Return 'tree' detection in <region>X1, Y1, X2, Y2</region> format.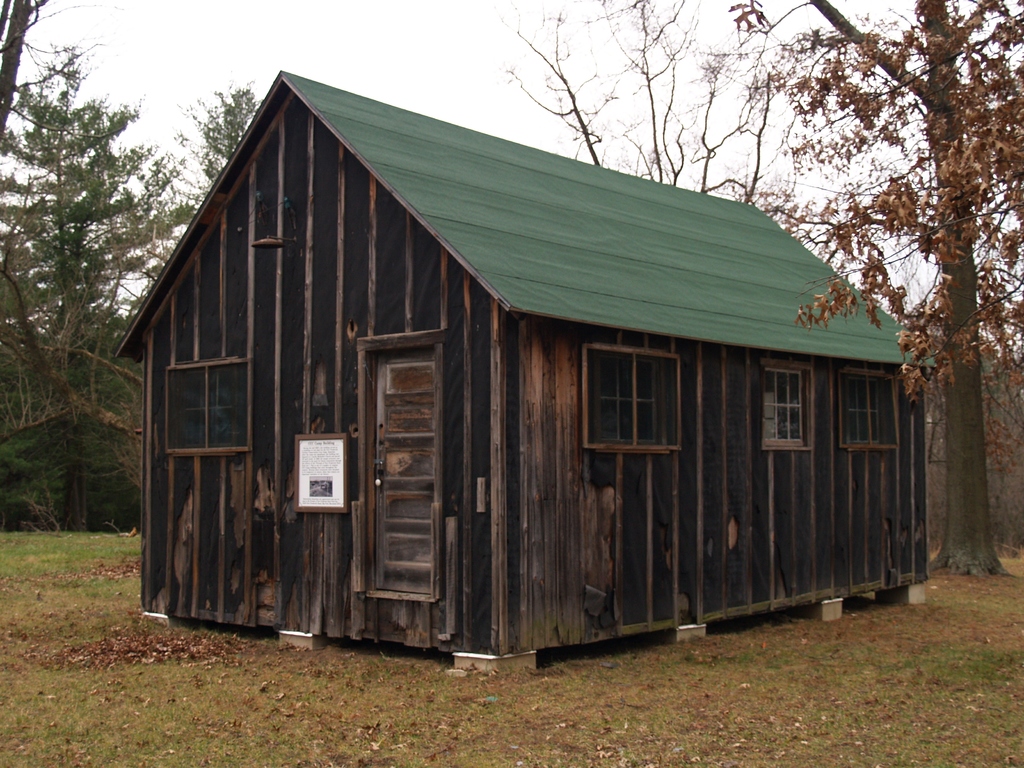
<region>163, 77, 257, 232</region>.
